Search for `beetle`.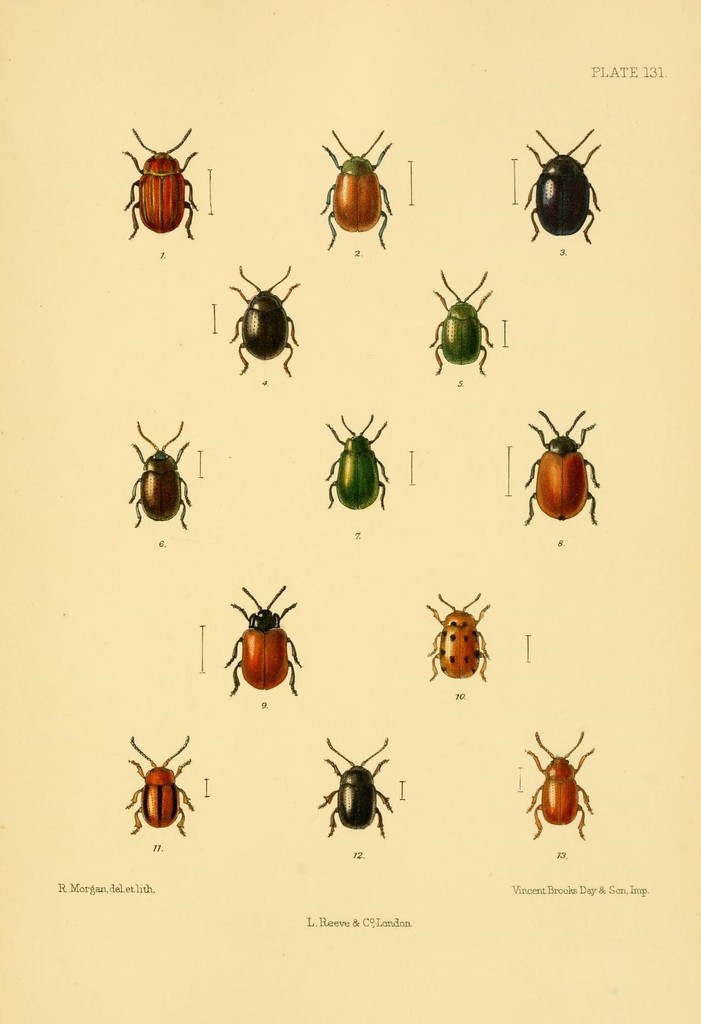
Found at [317, 741, 392, 837].
